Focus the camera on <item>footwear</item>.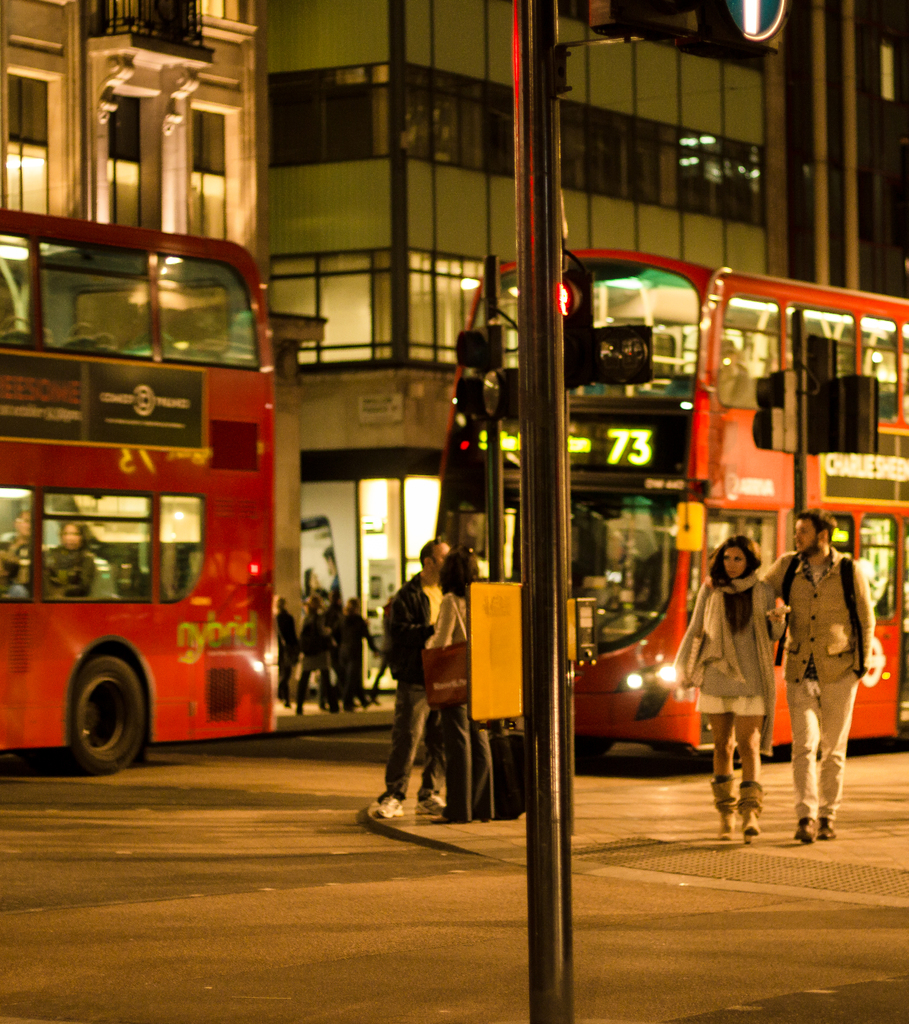
Focus region: select_region(815, 816, 834, 842).
